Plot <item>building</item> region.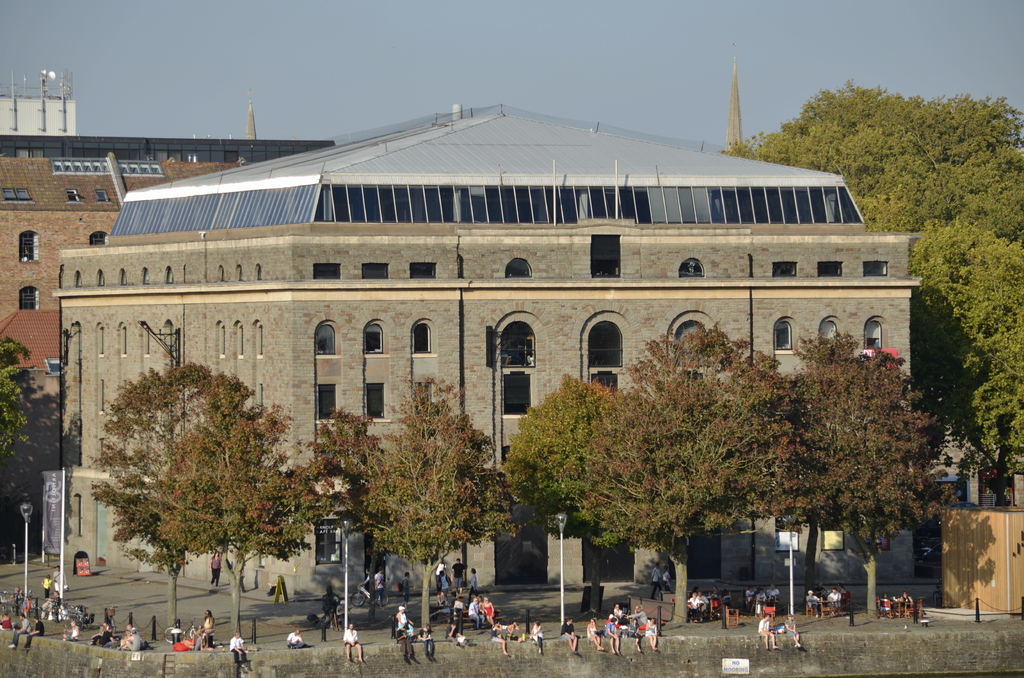
Plotted at select_region(51, 102, 924, 604).
